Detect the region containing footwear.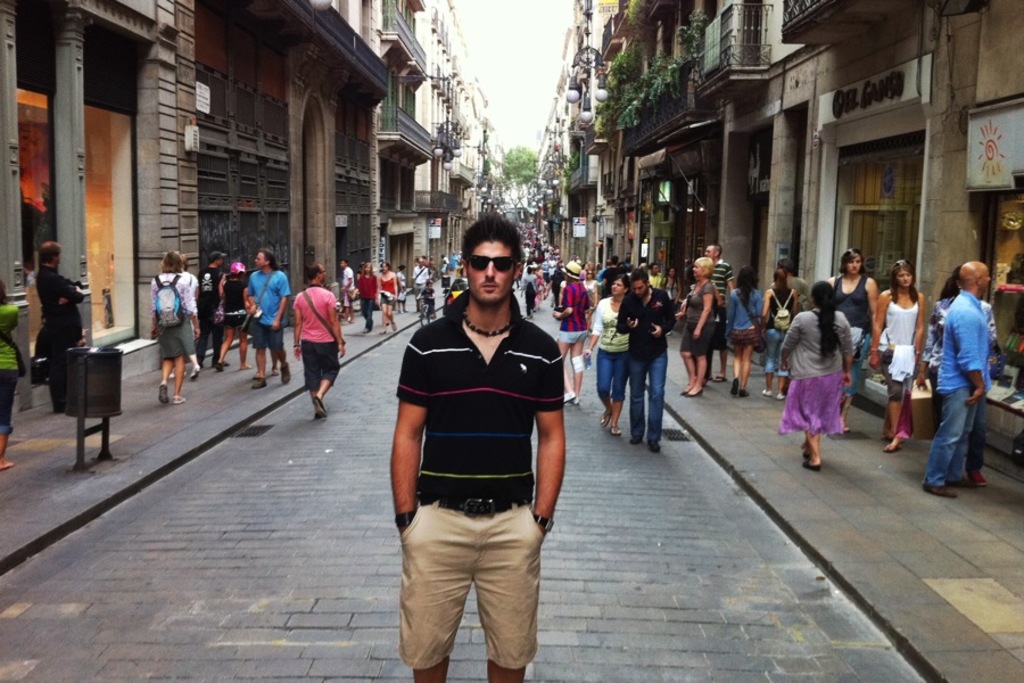
bbox=(214, 363, 226, 371).
